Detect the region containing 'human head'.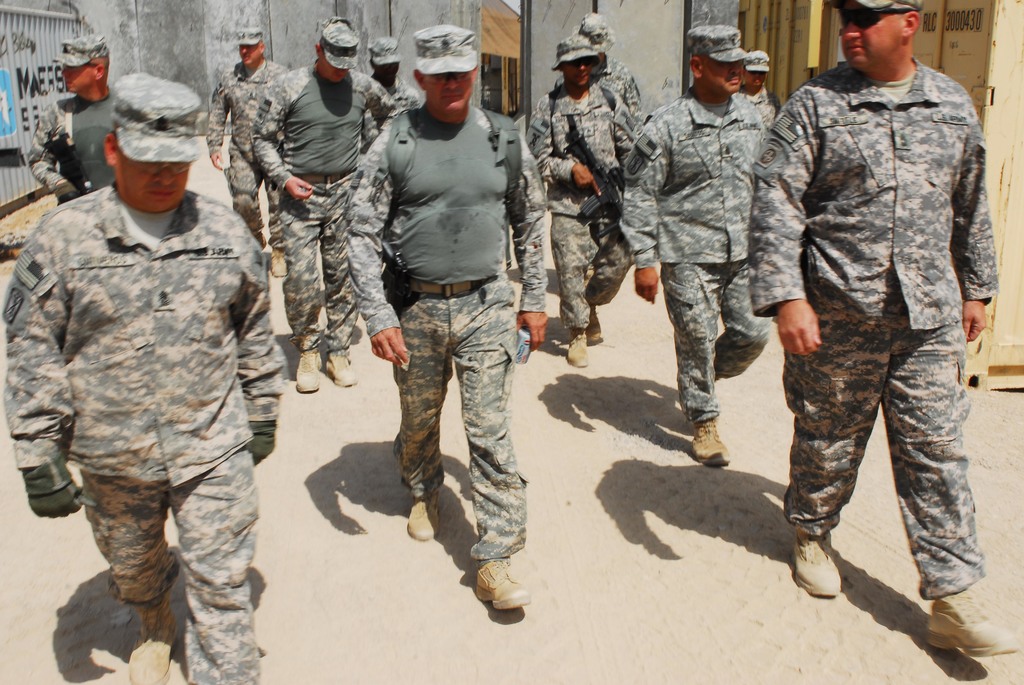
x1=830, y1=0, x2=927, y2=77.
